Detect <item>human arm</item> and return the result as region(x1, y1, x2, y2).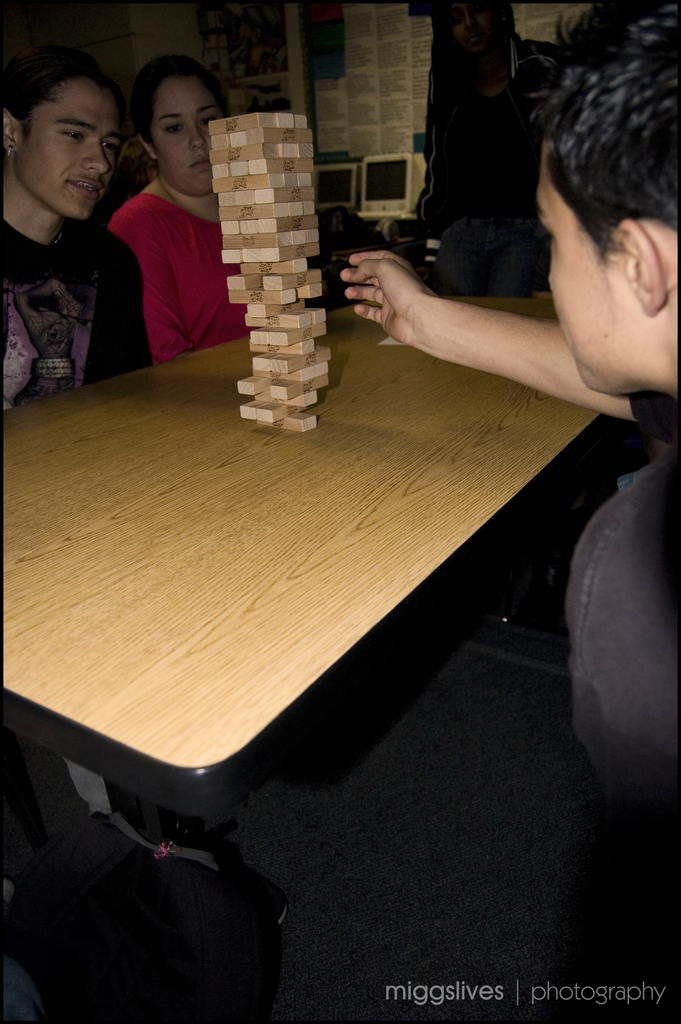
region(95, 230, 151, 378).
